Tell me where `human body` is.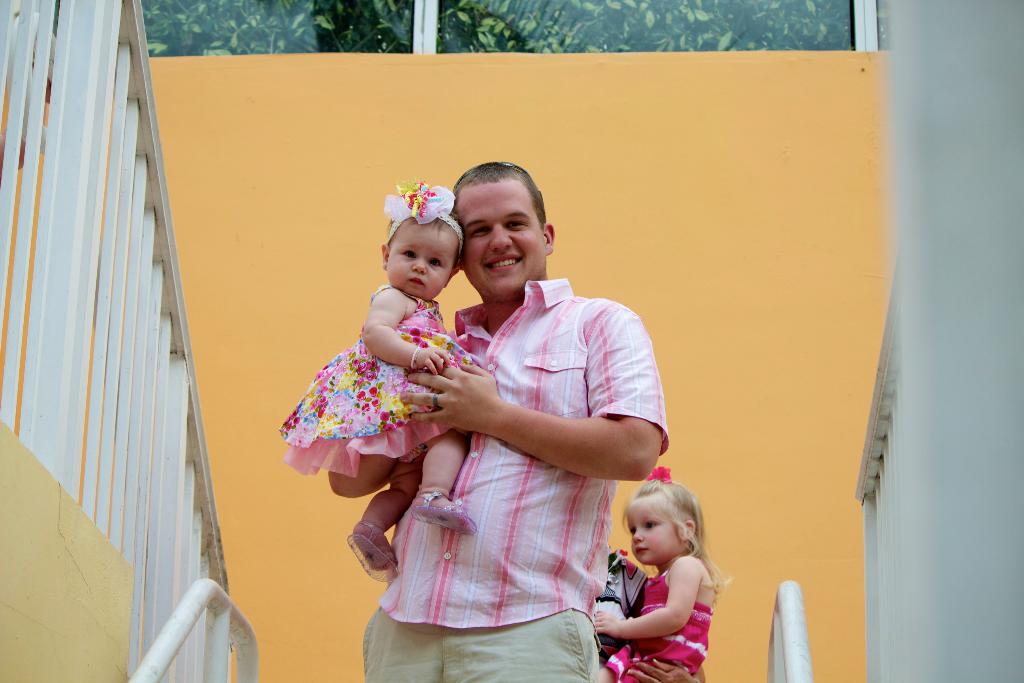
`human body` is at <bbox>392, 208, 669, 677</bbox>.
